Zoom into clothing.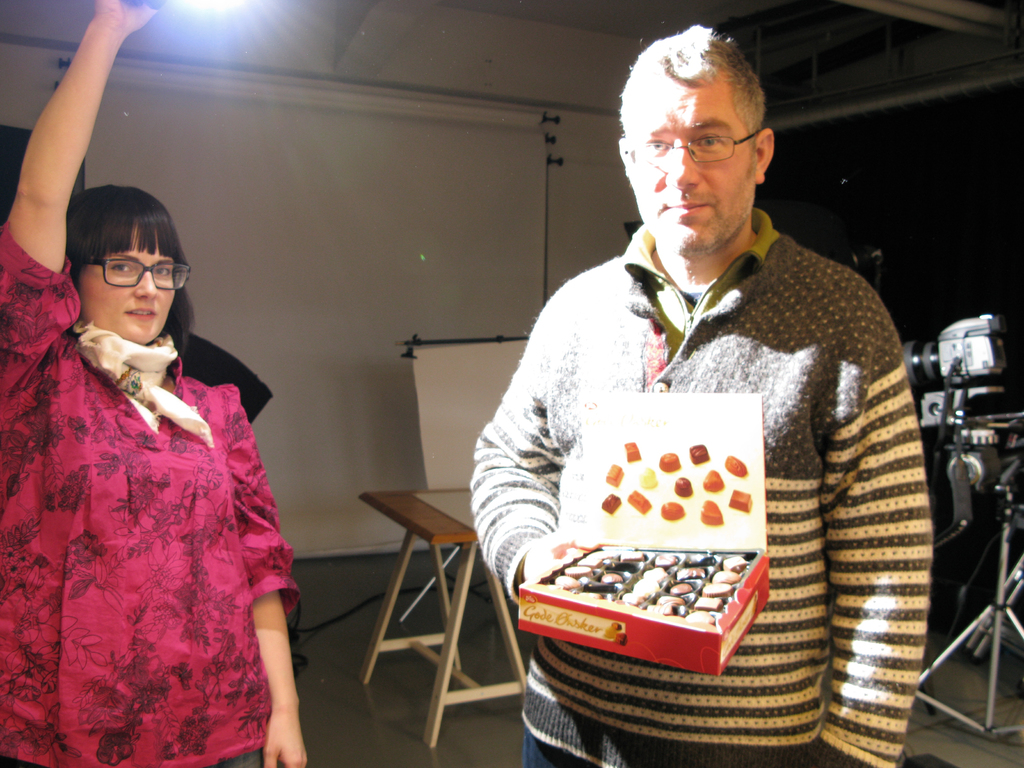
Zoom target: <bbox>470, 207, 934, 767</bbox>.
